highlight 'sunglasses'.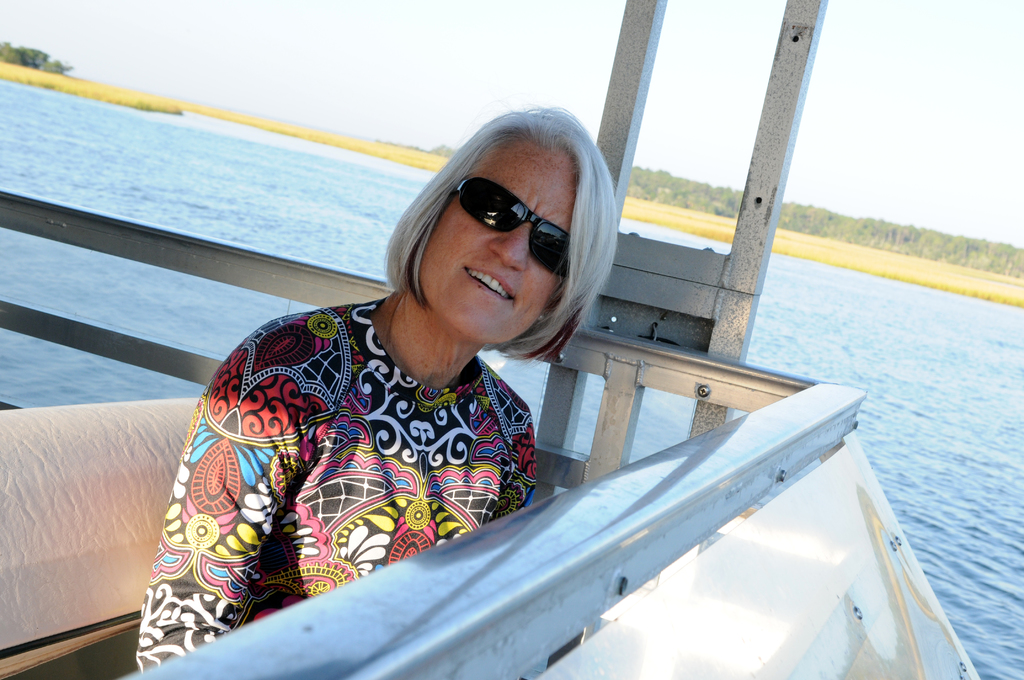
Highlighted region: {"left": 452, "top": 177, "right": 570, "bottom": 282}.
